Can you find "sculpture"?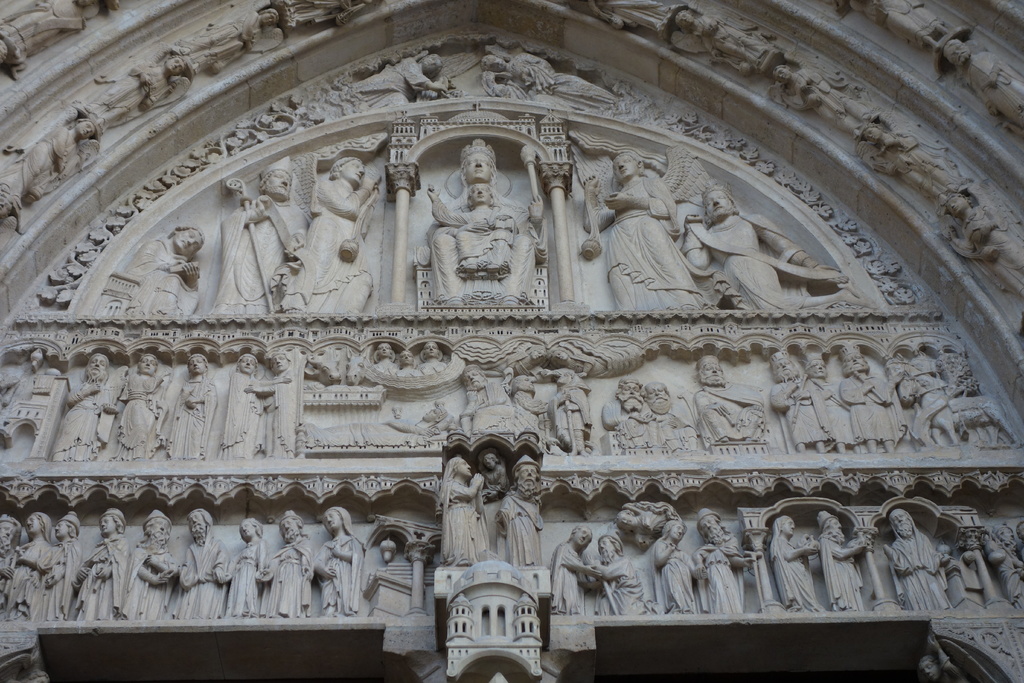
Yes, bounding box: x1=767 y1=347 x2=827 y2=452.
